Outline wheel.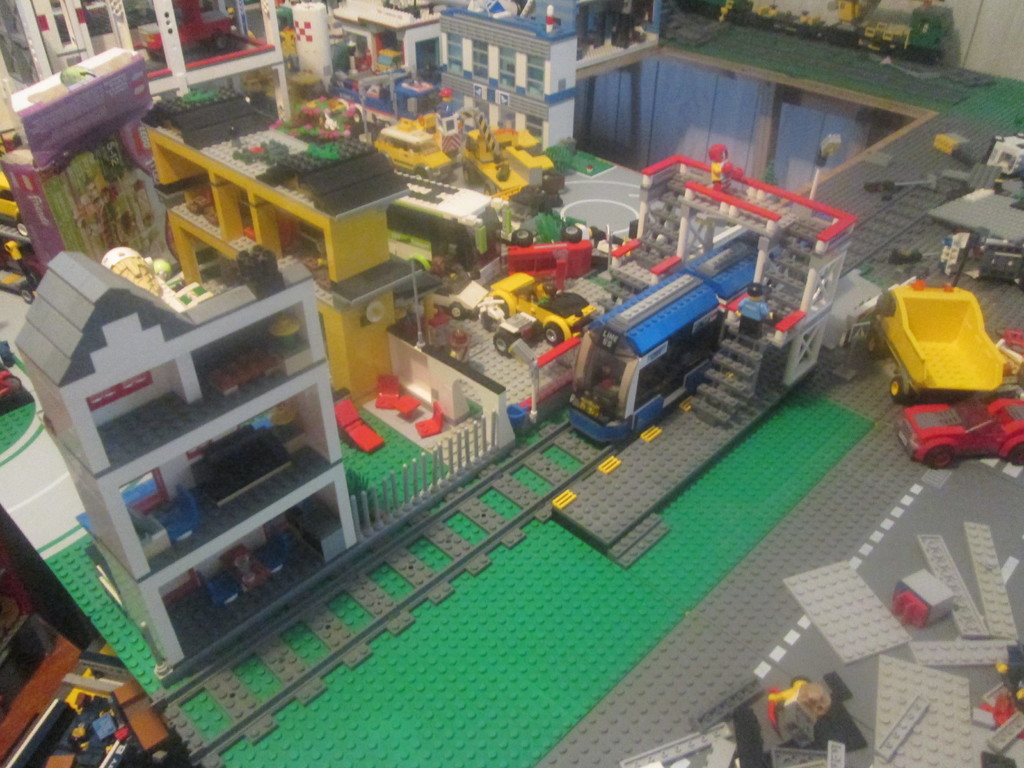
Outline: select_region(481, 312, 492, 328).
